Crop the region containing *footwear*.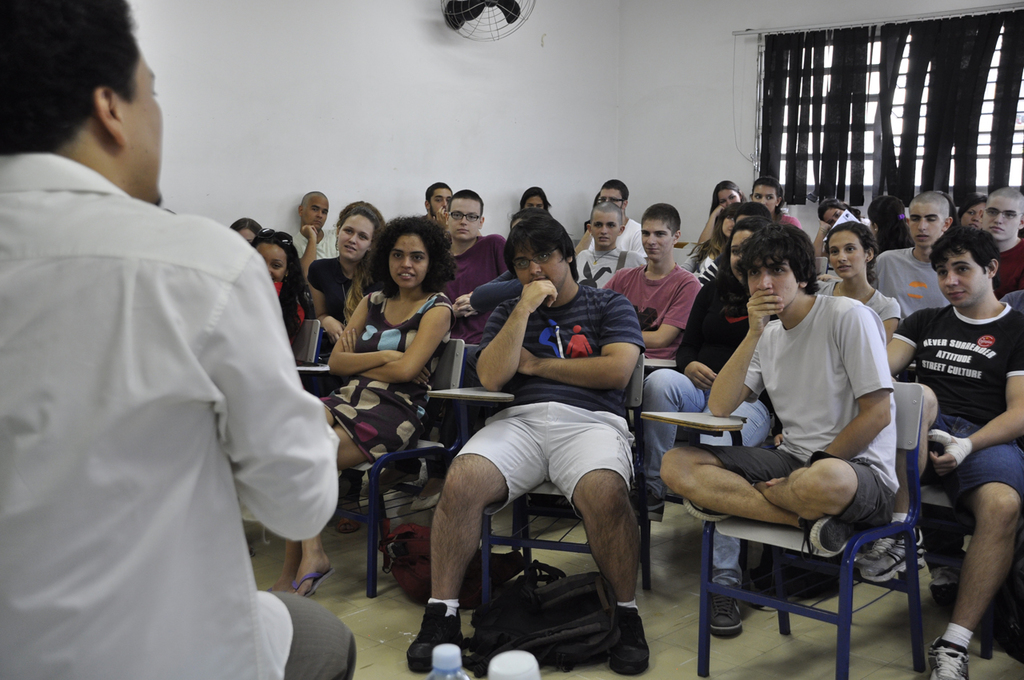
Crop region: box=[682, 497, 732, 525].
